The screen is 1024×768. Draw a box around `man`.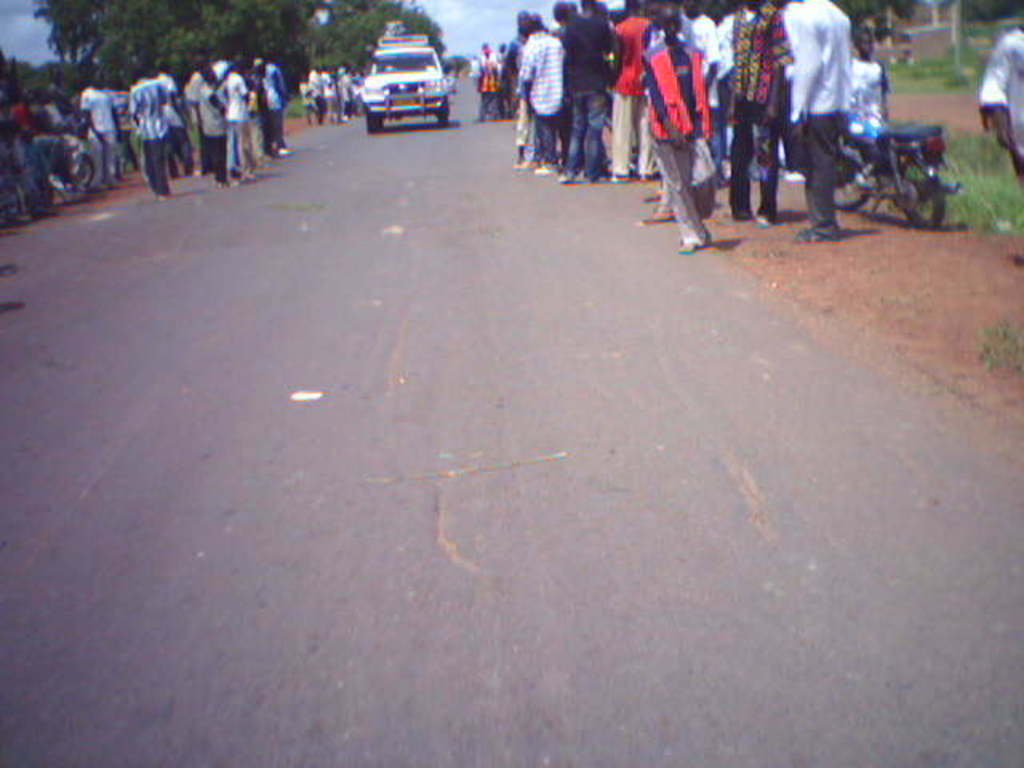
select_region(106, 83, 142, 146).
